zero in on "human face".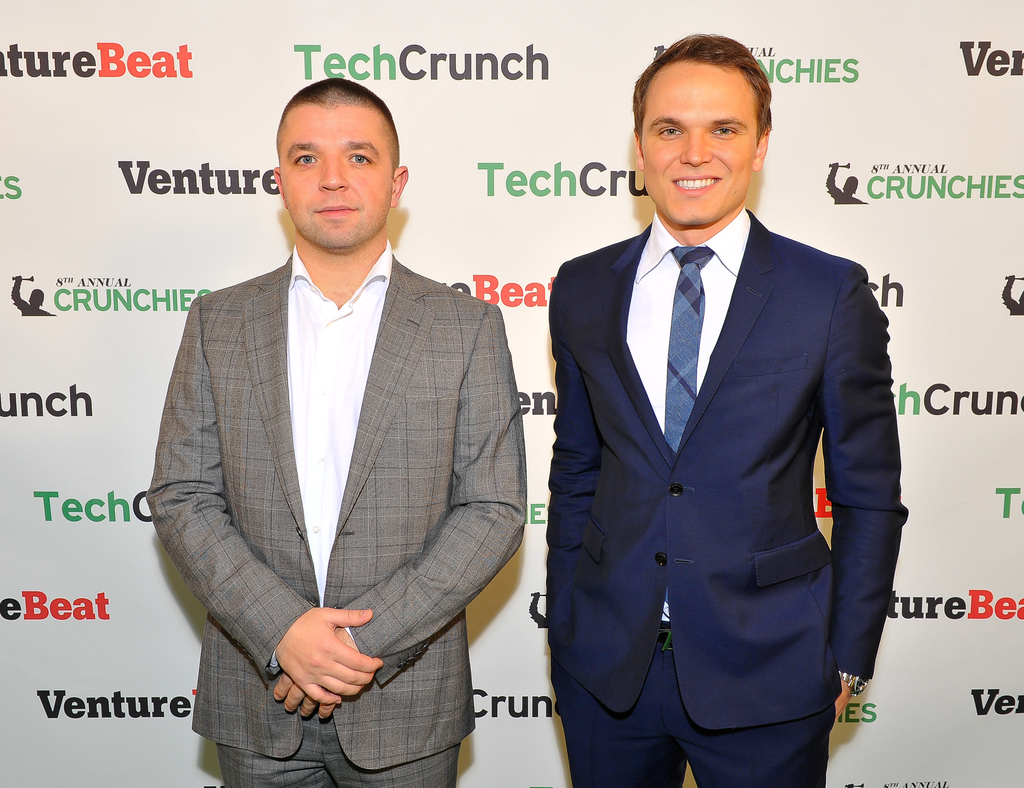
Zeroed in: 641 63 767 235.
